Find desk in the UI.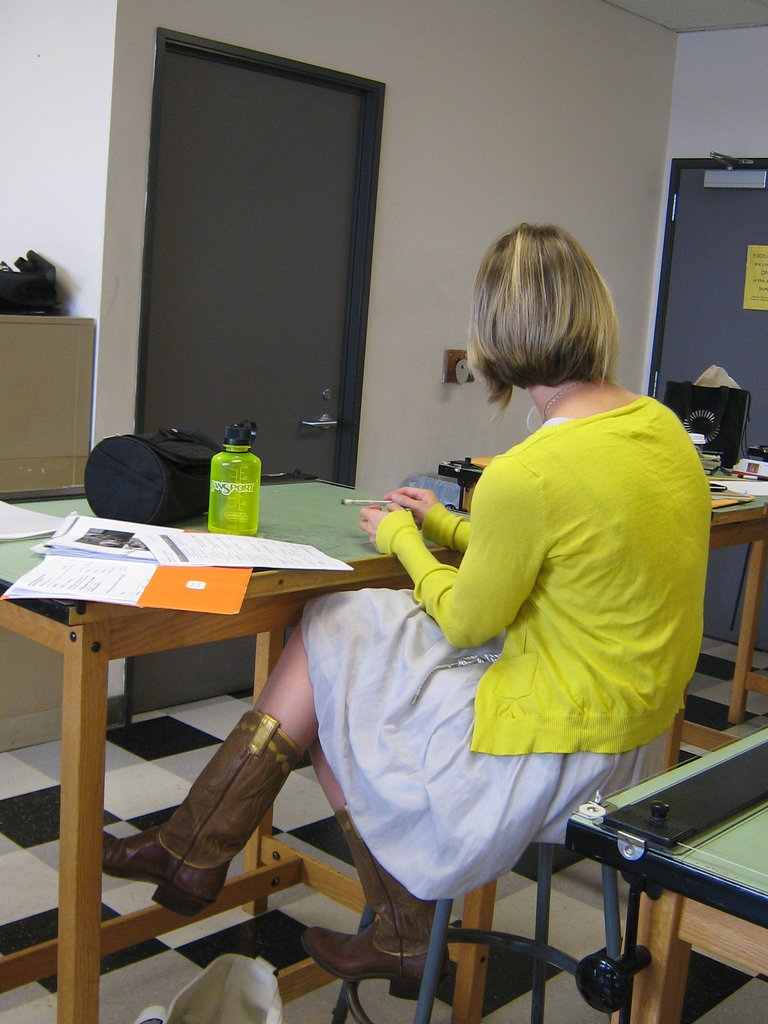
UI element at {"left": 436, "top": 459, "right": 767, "bottom": 723}.
